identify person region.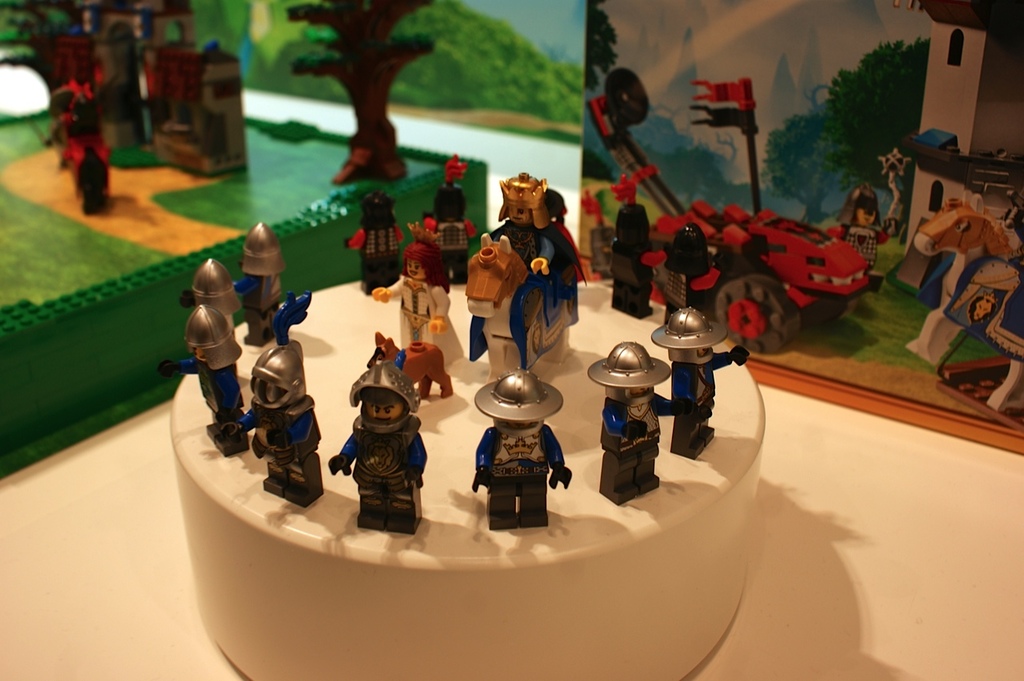
Region: select_region(220, 336, 322, 511).
